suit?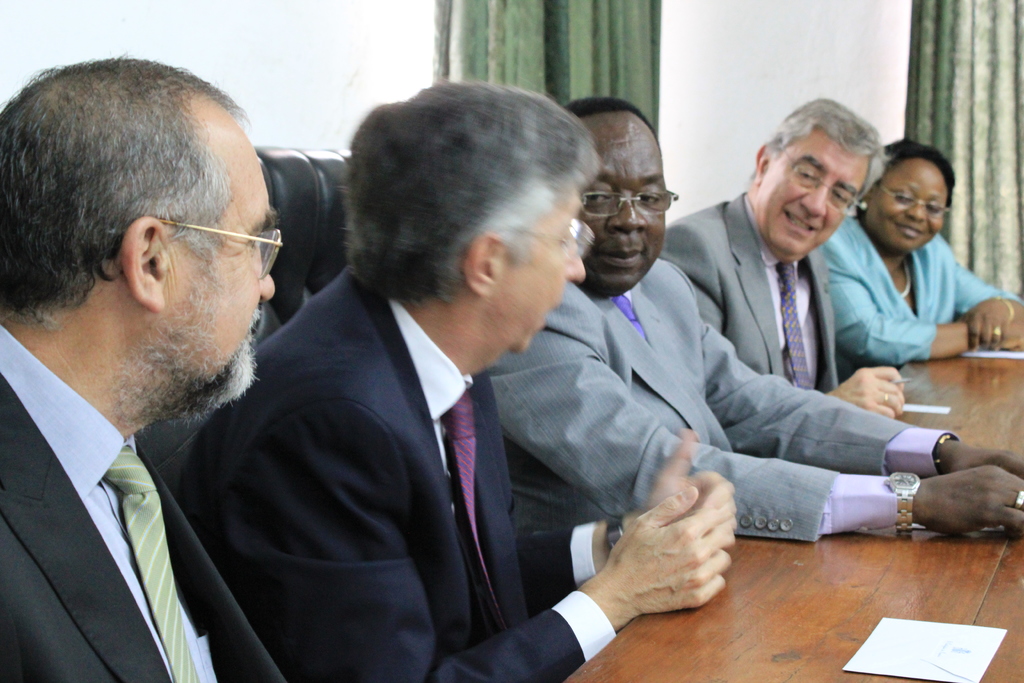
{"x1": 166, "y1": 269, "x2": 602, "y2": 682}
